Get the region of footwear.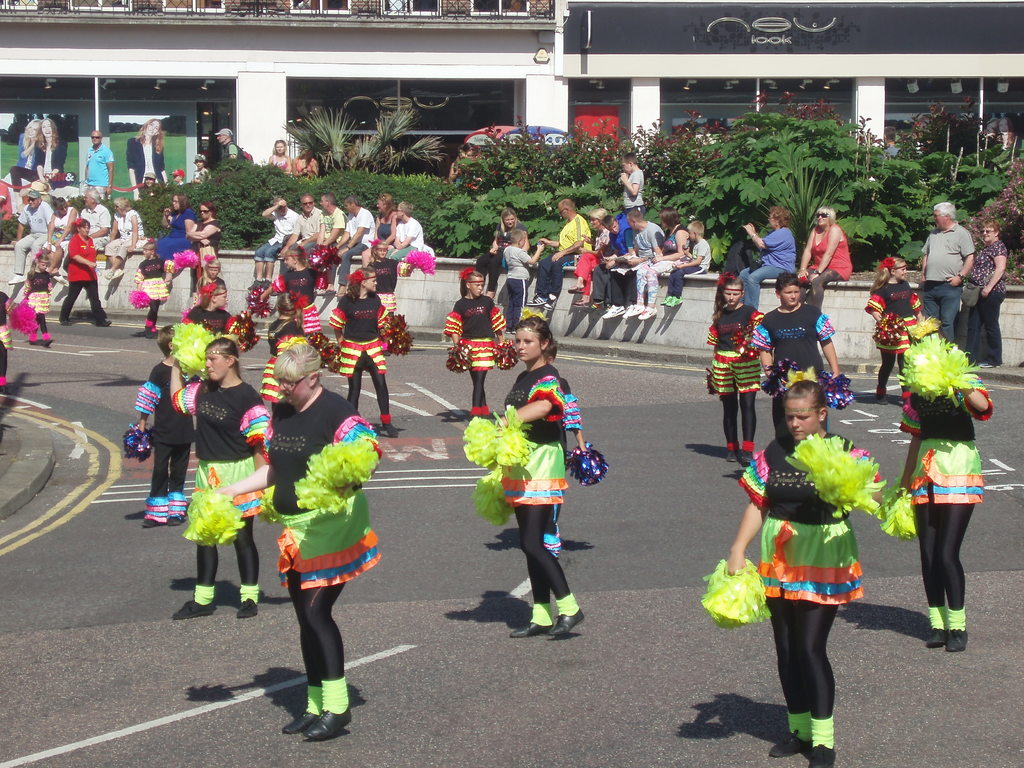
rect(333, 286, 346, 300).
